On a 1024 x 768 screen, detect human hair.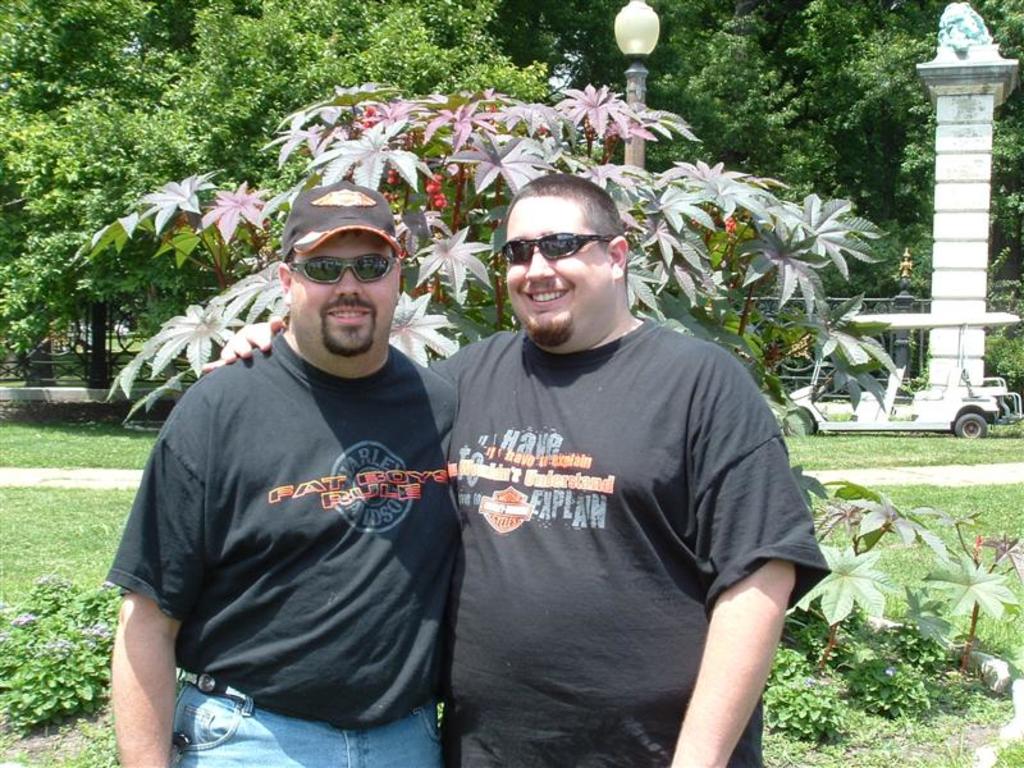
(left=490, top=173, right=635, bottom=311).
